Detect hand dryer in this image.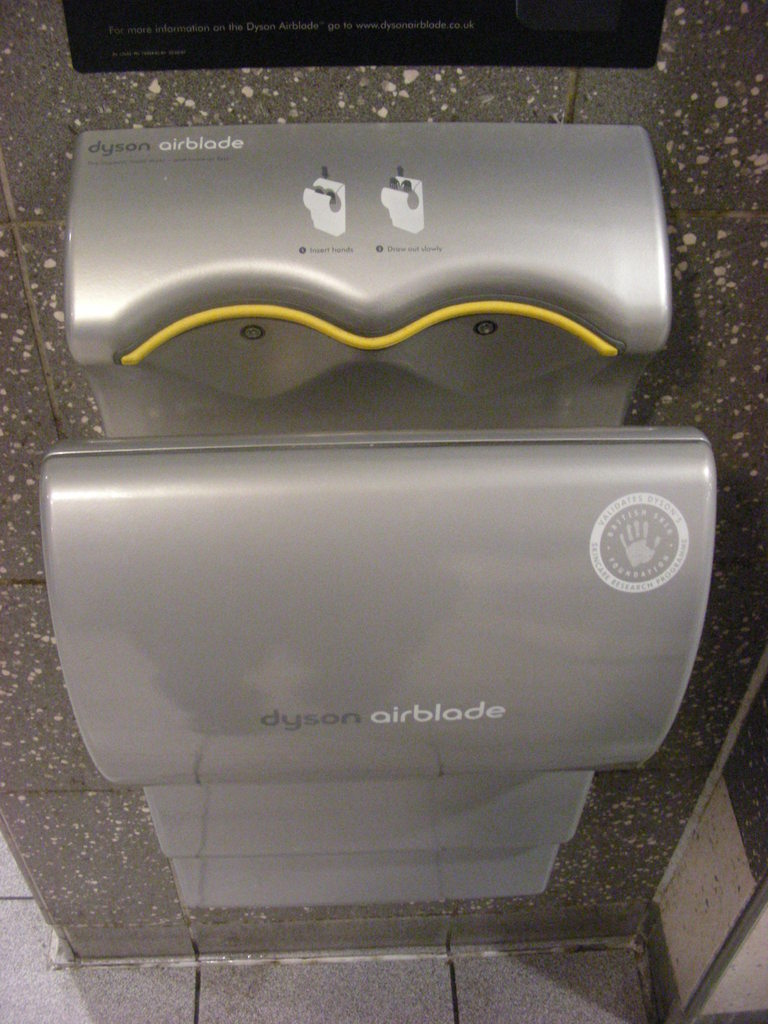
Detection: detection(43, 123, 722, 910).
